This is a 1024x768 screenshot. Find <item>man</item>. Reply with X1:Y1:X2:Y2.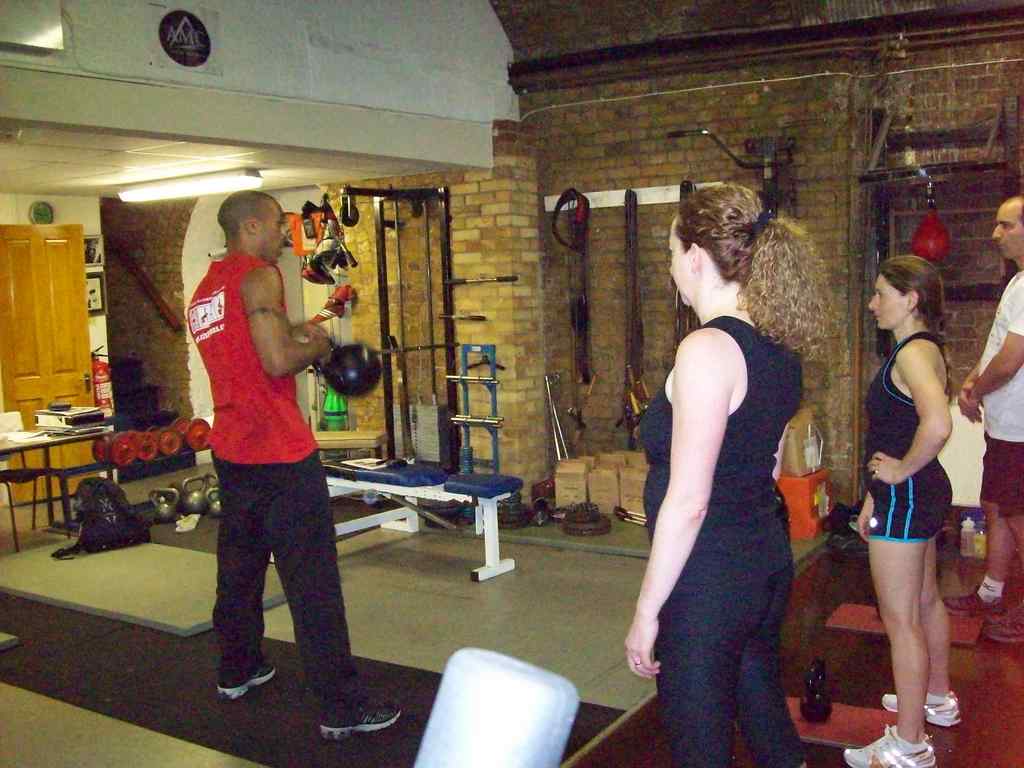
169:177:353:742.
